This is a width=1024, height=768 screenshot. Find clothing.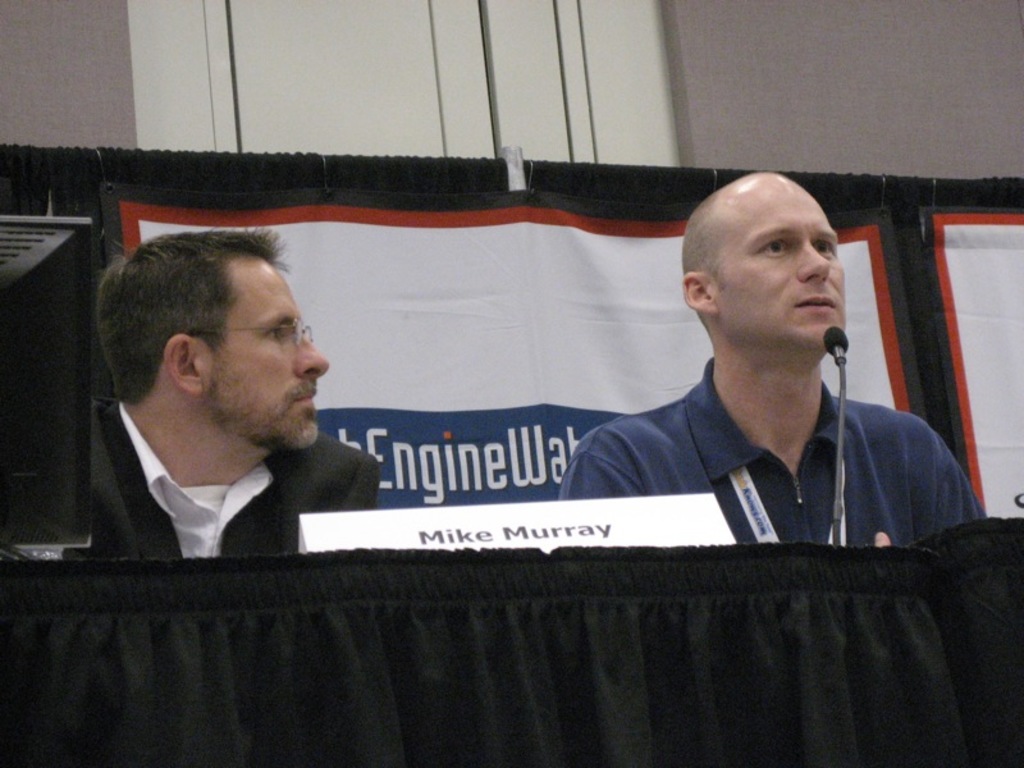
Bounding box: 550 355 988 548.
